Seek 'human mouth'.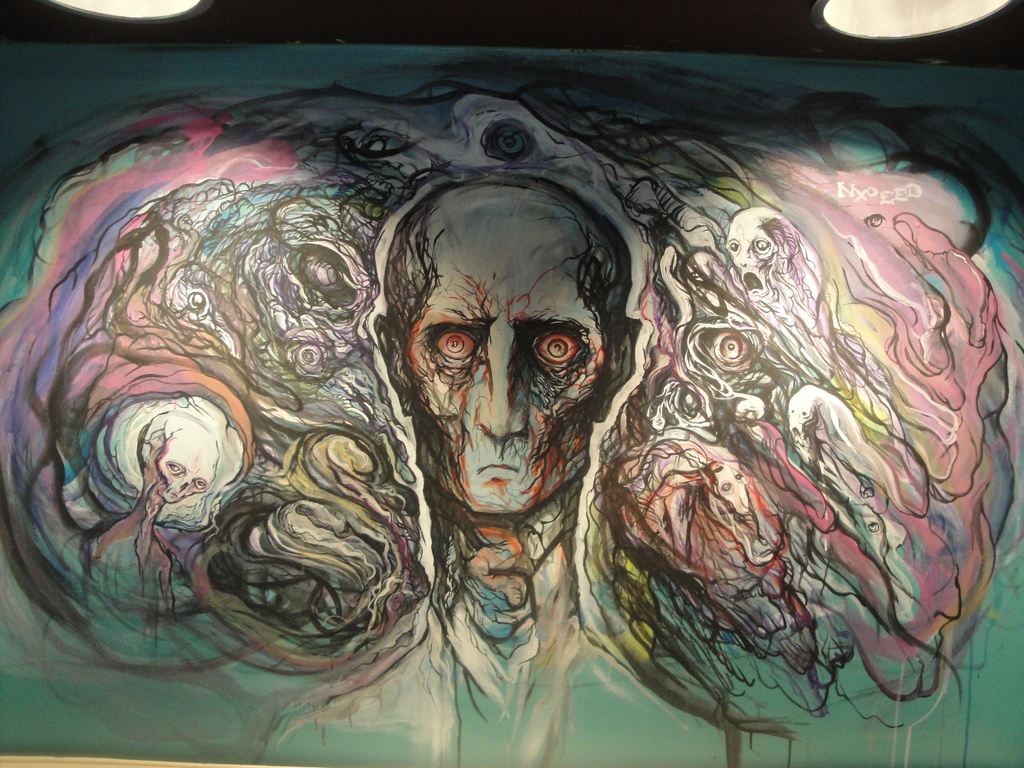
l=477, t=456, r=521, b=476.
